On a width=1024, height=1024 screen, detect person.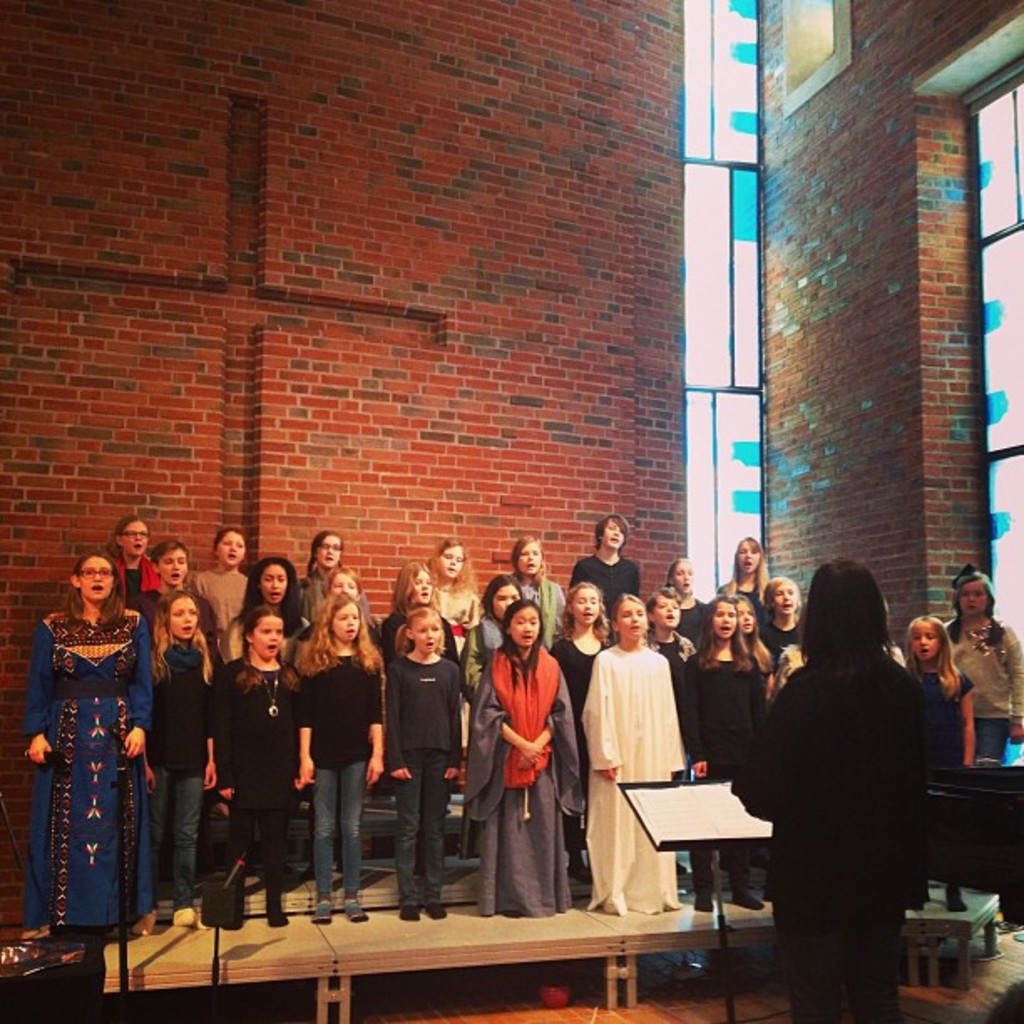
locate(897, 624, 977, 914).
